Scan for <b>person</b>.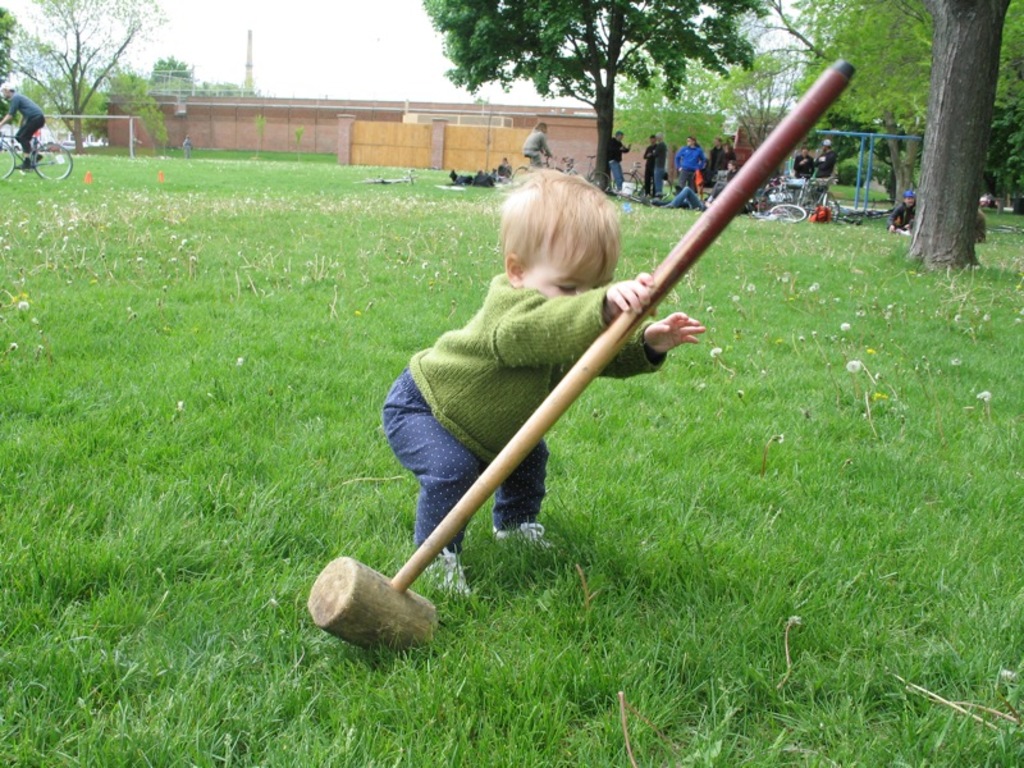
Scan result: (374,170,730,621).
